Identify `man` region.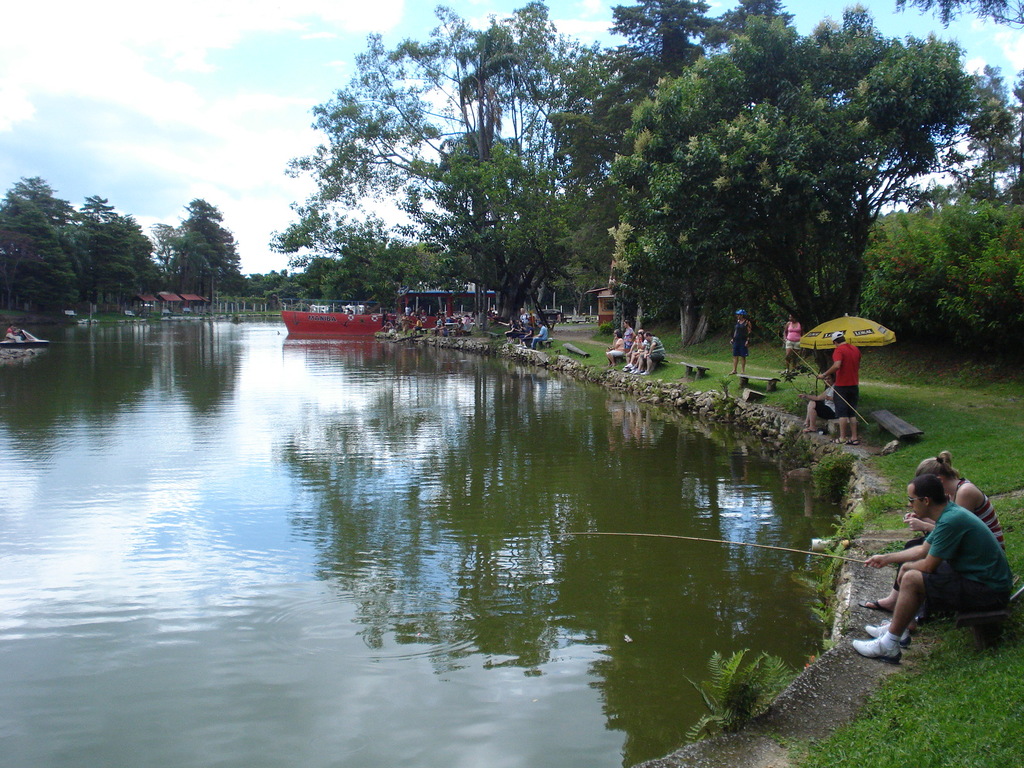
Region: pyautogui.locateOnScreen(532, 319, 550, 352).
